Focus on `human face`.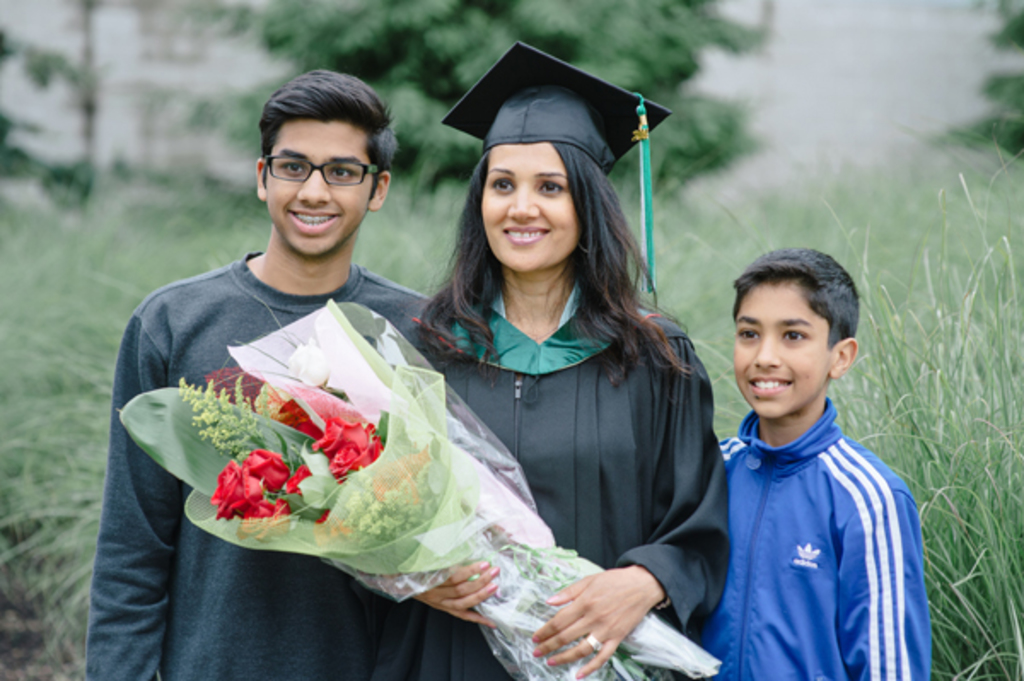
Focused at BBox(729, 283, 841, 418).
